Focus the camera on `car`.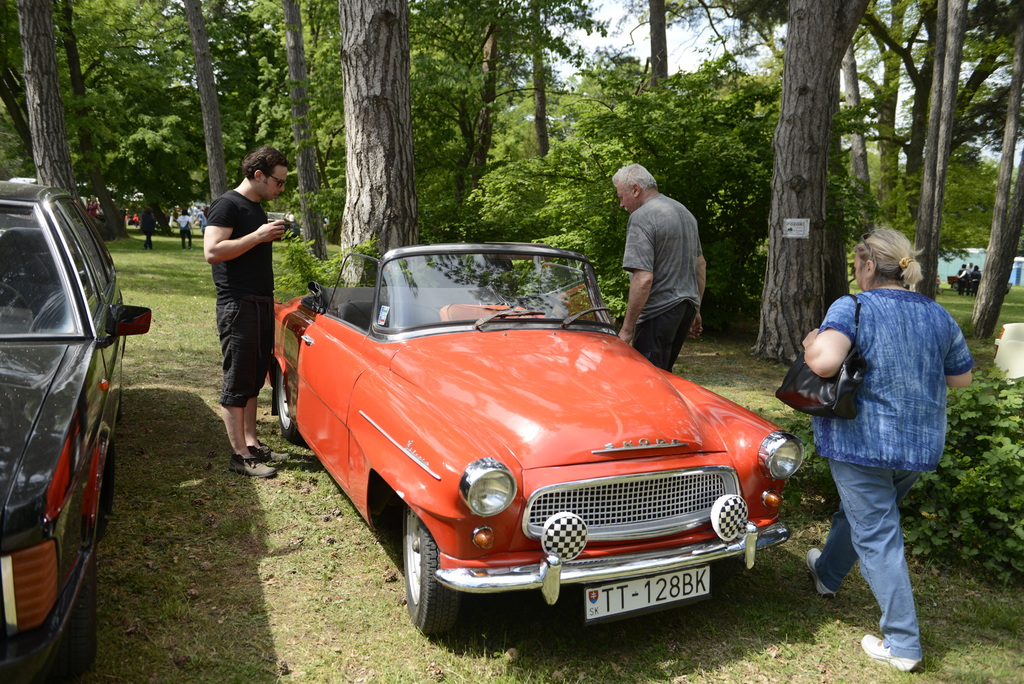
Focus region: [x1=0, y1=178, x2=152, y2=683].
